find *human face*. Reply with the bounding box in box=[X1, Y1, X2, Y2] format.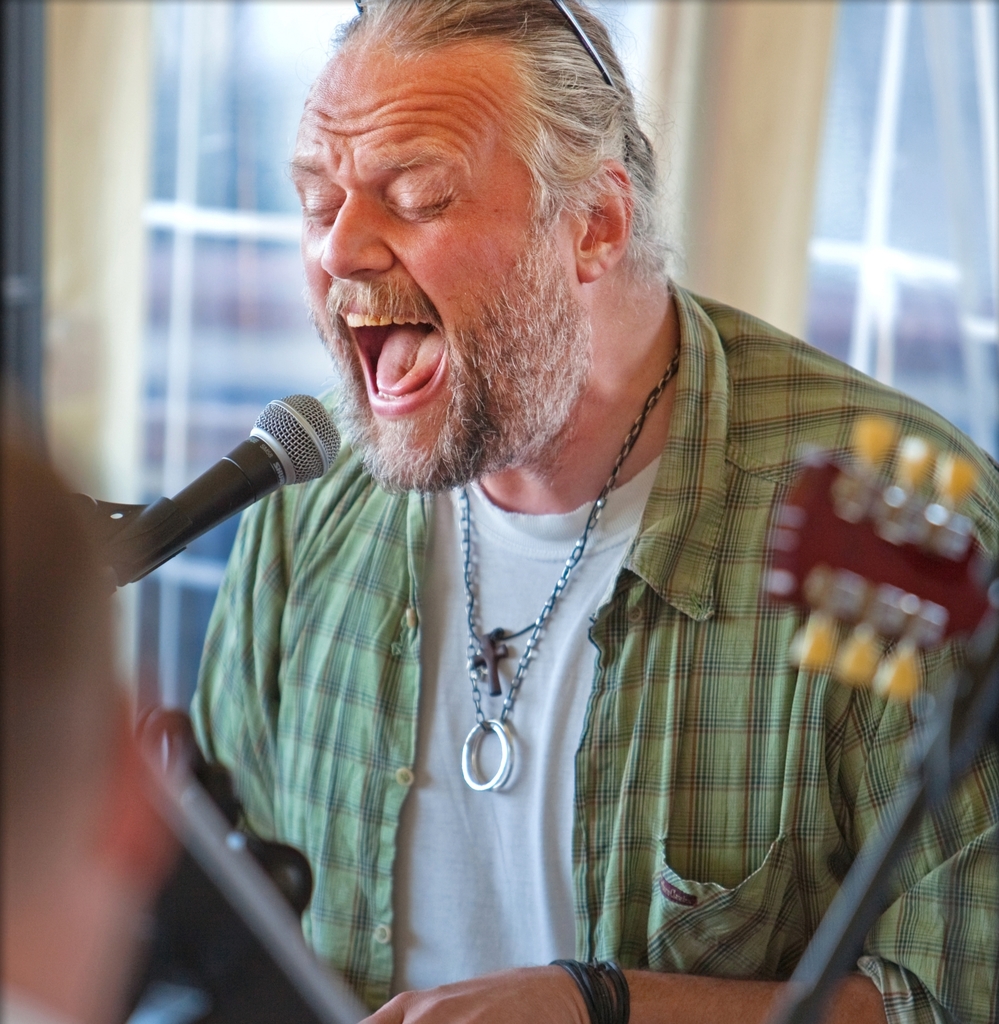
box=[298, 29, 590, 497].
